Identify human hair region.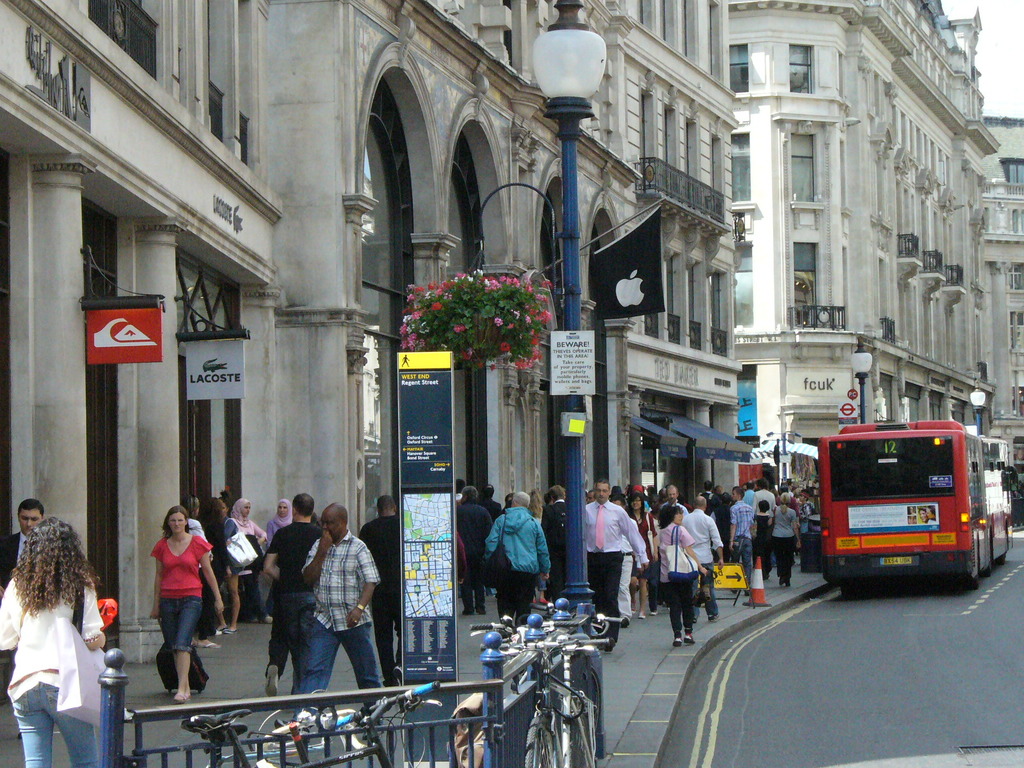
Region: 9/512/102/607.
